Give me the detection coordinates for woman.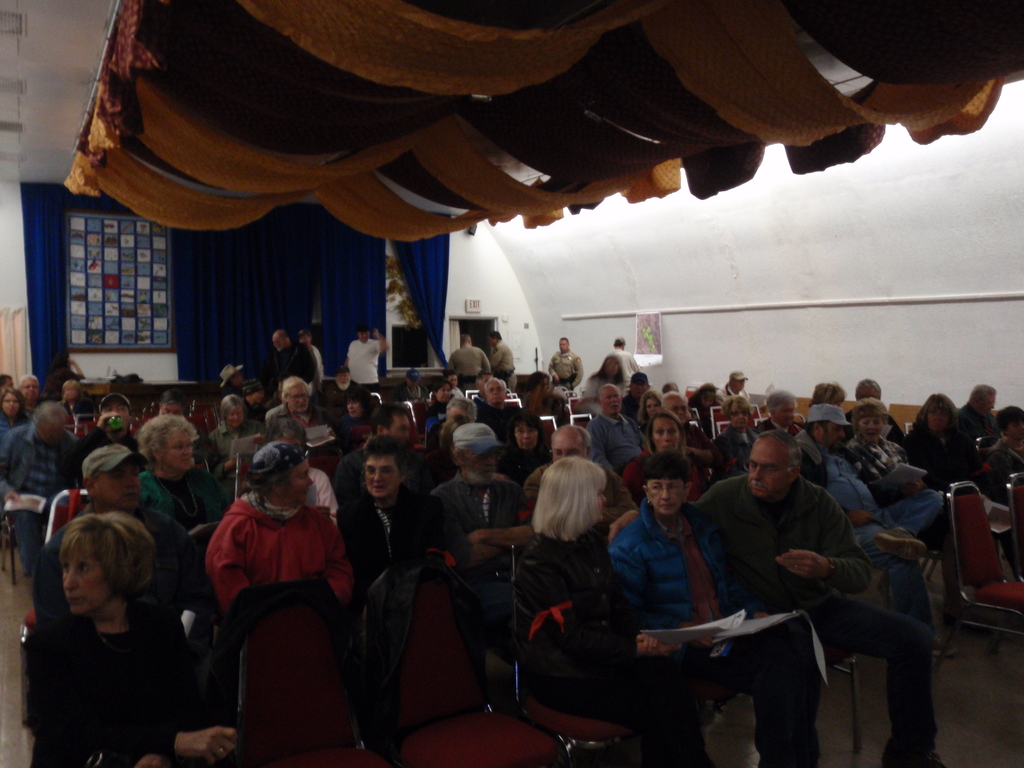
139:415:236:534.
